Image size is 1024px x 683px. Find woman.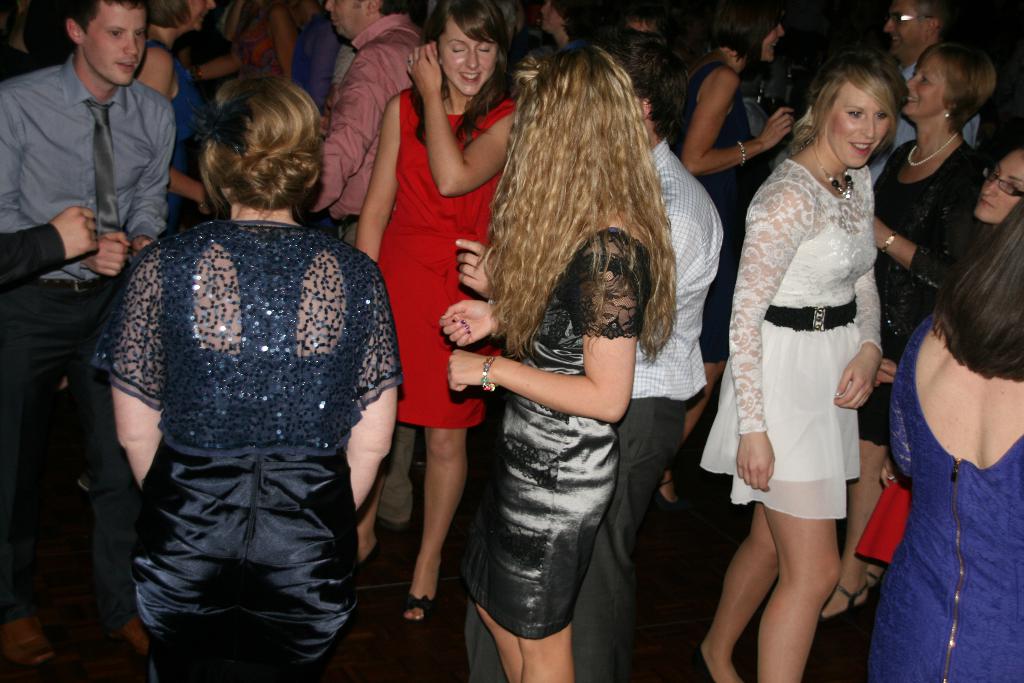
box=[92, 81, 403, 682].
